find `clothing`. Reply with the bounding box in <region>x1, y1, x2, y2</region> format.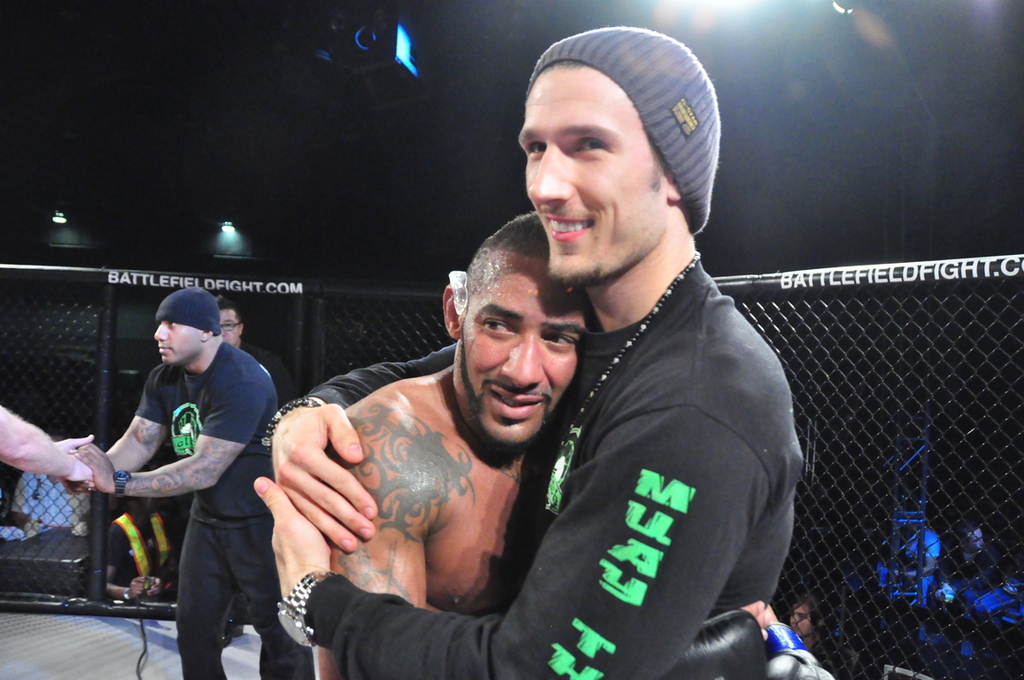
<region>287, 237, 847, 679</region>.
